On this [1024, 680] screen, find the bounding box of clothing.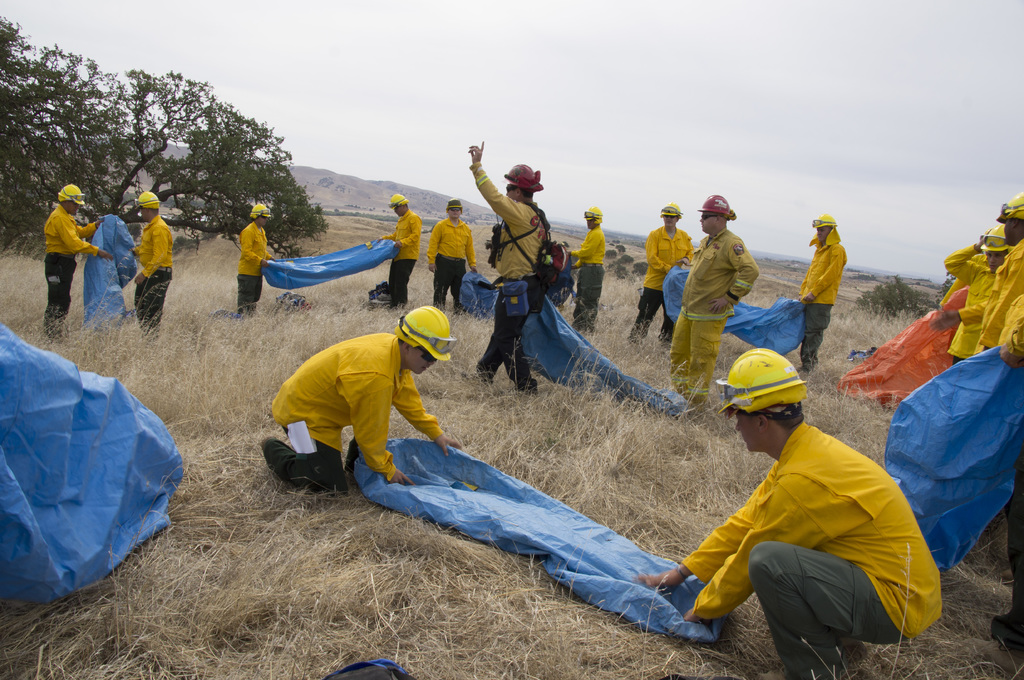
Bounding box: bbox=[979, 241, 1023, 352].
